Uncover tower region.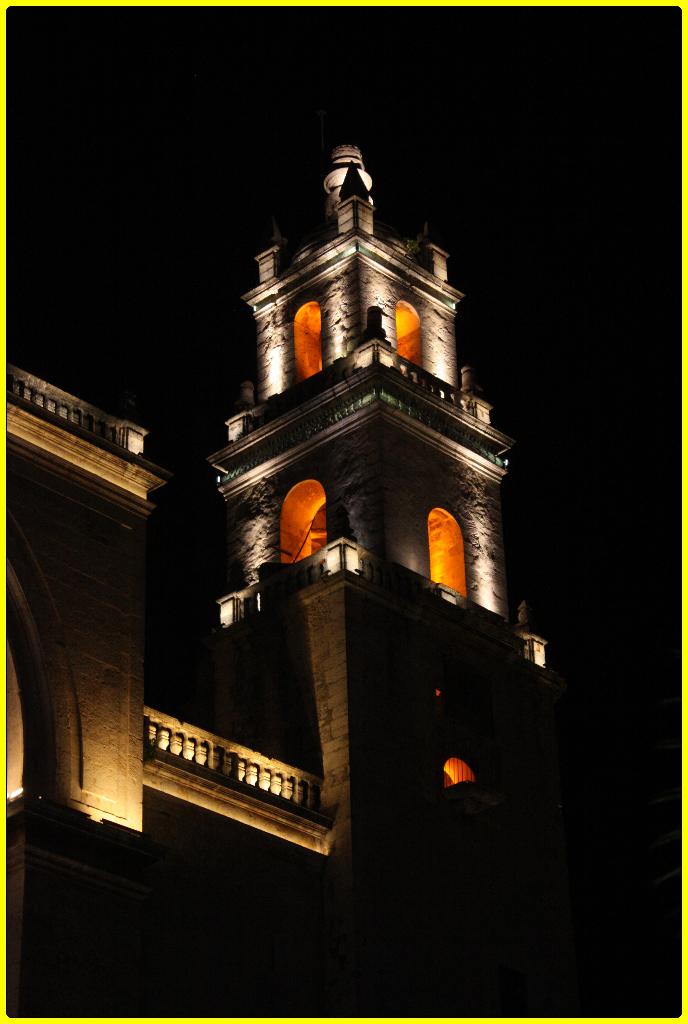
Uncovered: <bbox>211, 136, 559, 892</bbox>.
